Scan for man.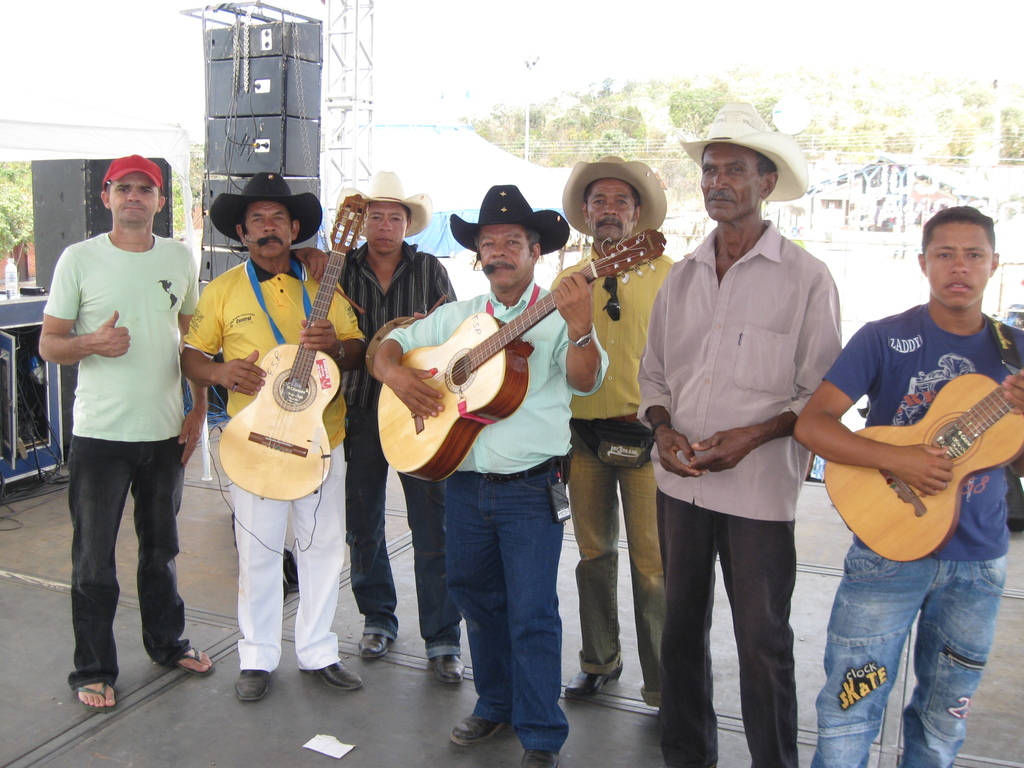
Scan result: <box>370,182,608,767</box>.
